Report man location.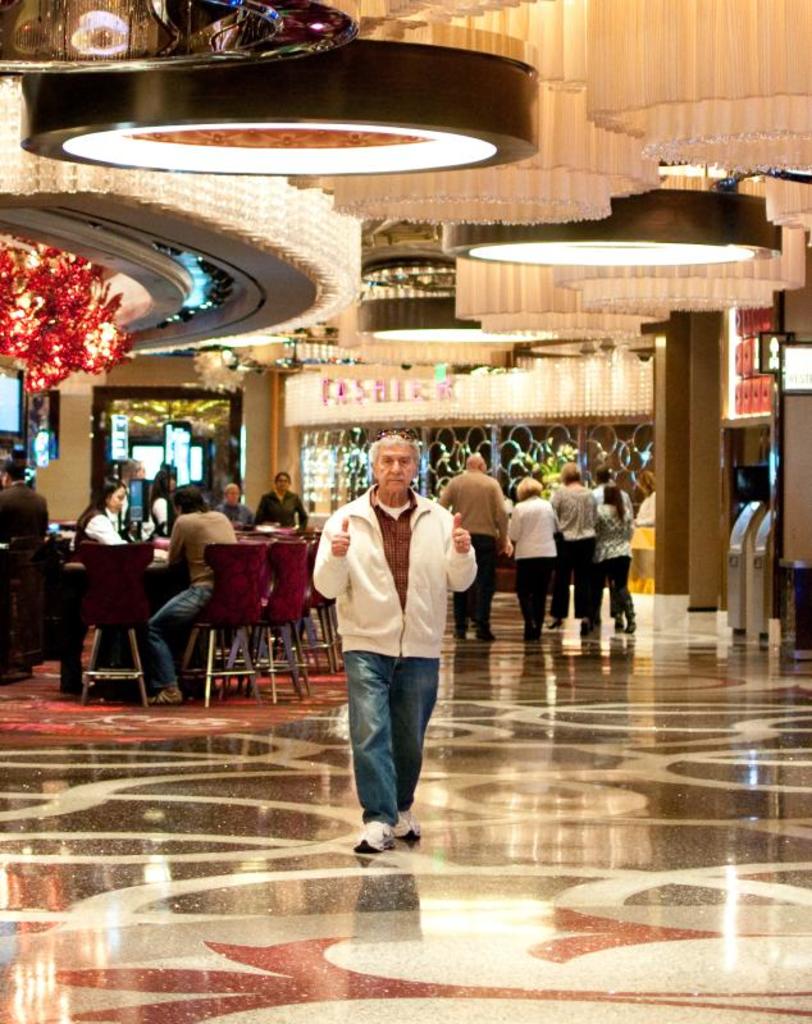
Report: bbox(218, 490, 245, 532).
